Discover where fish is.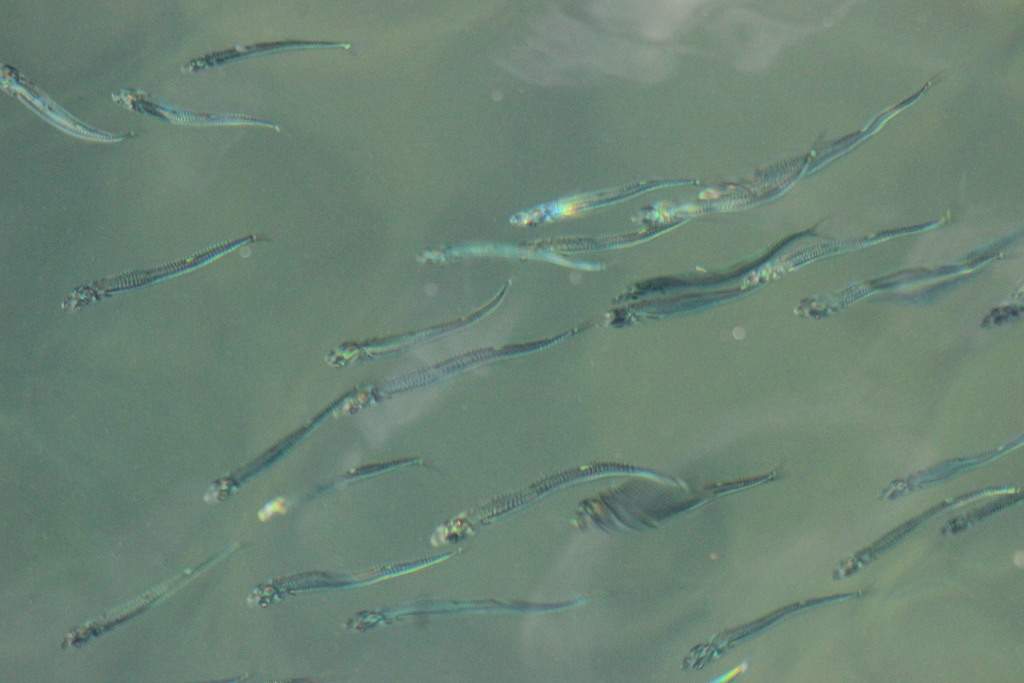
Discovered at crop(593, 285, 761, 336).
